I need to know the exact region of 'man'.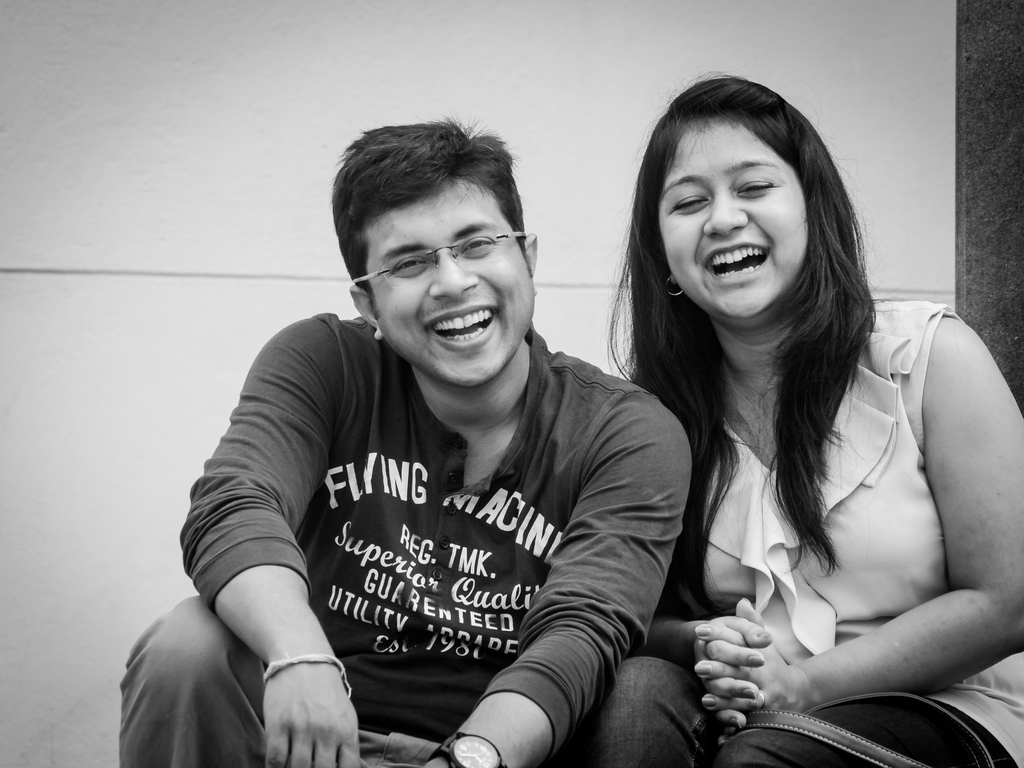
Region: l=136, t=127, r=726, b=759.
